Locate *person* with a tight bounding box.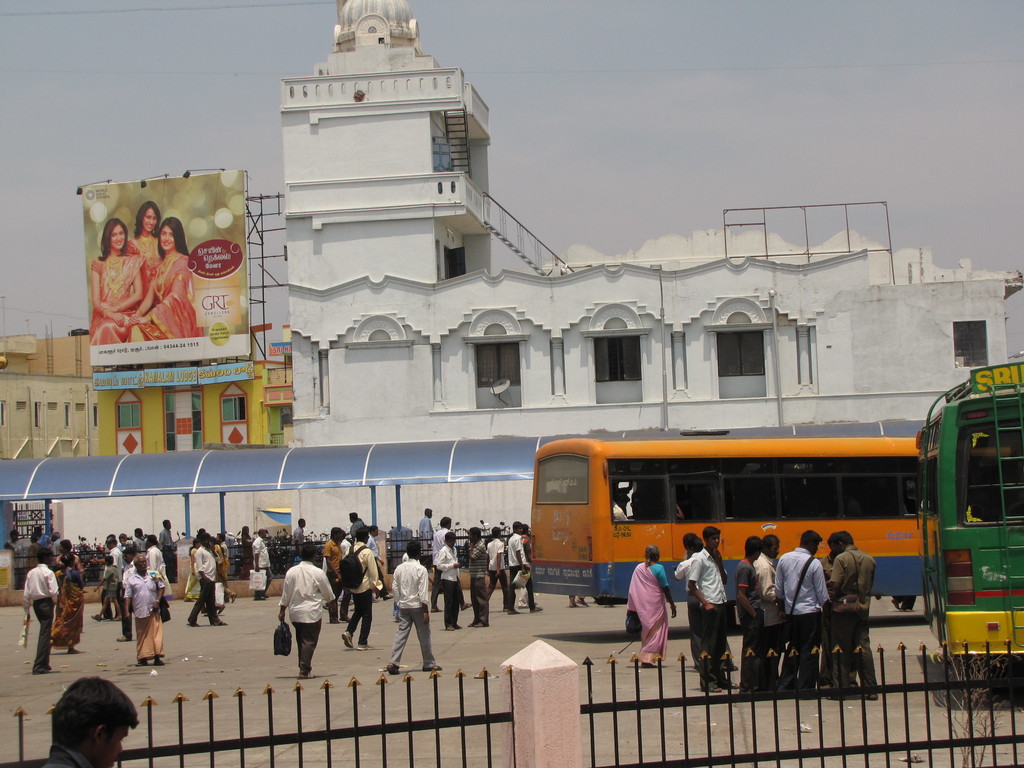
bbox(281, 544, 334, 680).
